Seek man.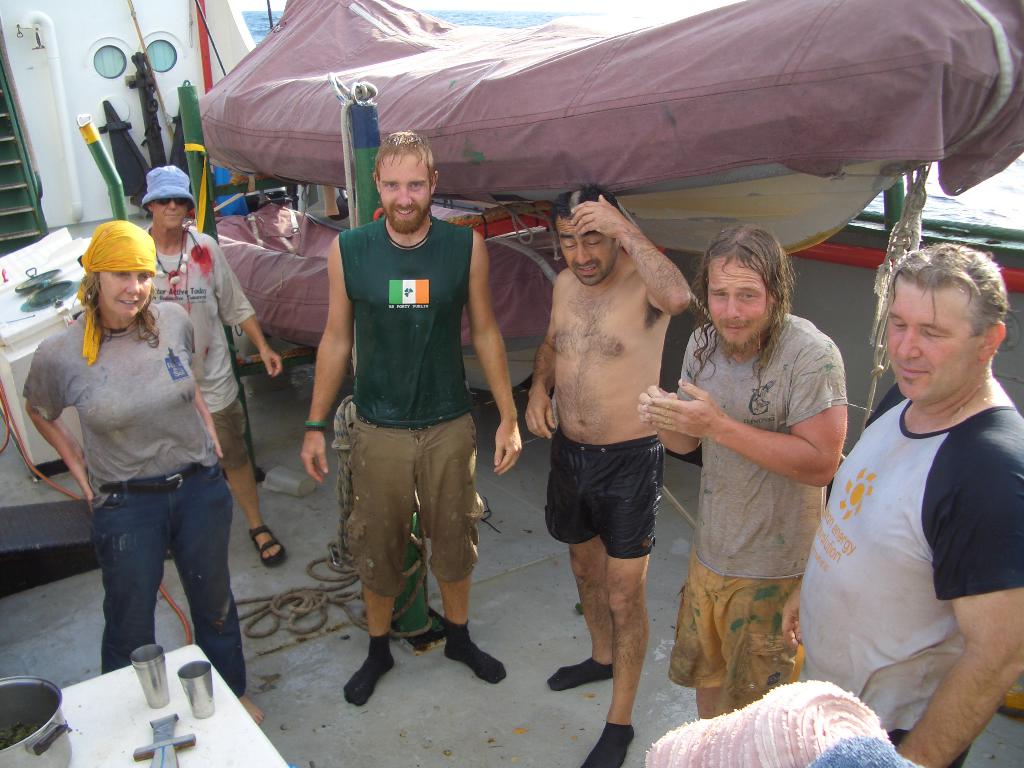
bbox=(299, 127, 518, 708).
